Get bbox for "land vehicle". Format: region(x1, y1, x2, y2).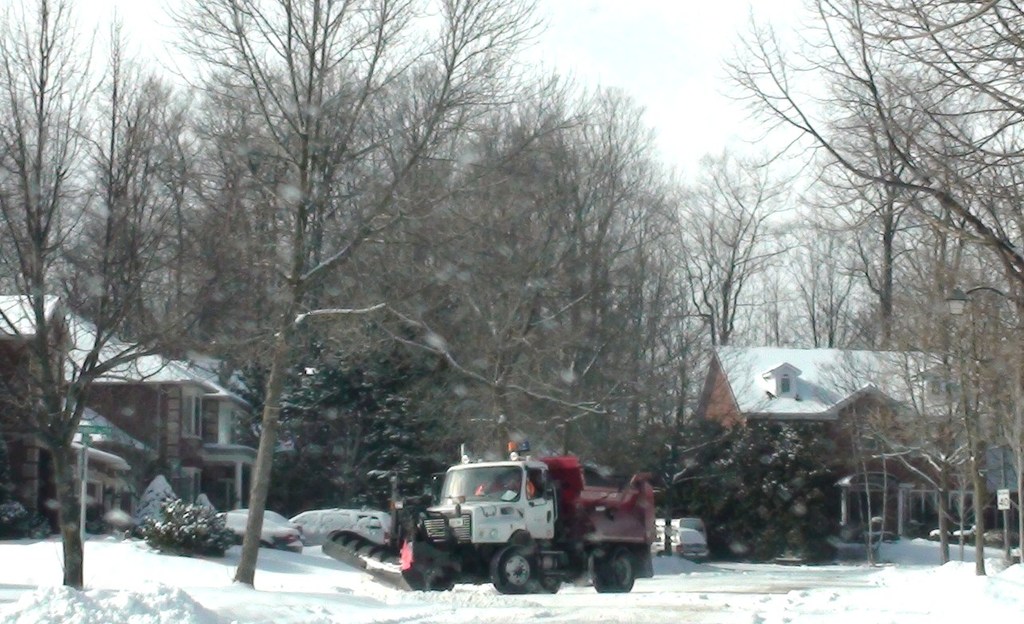
region(293, 508, 392, 545).
